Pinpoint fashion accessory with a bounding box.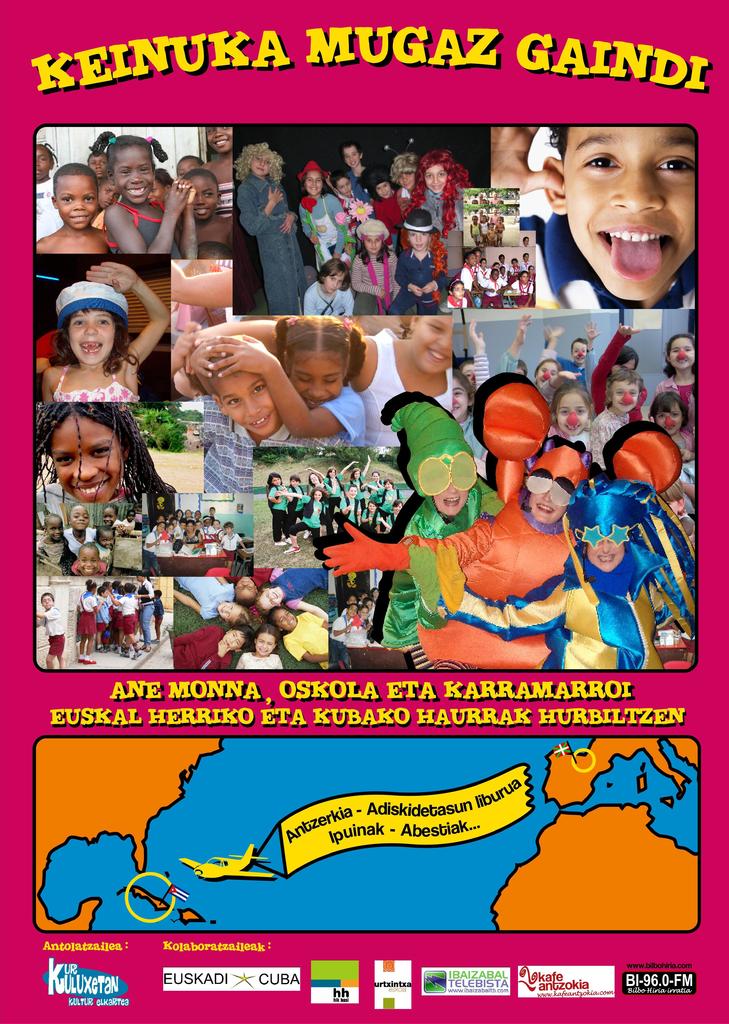
l=283, t=549, r=302, b=553.
